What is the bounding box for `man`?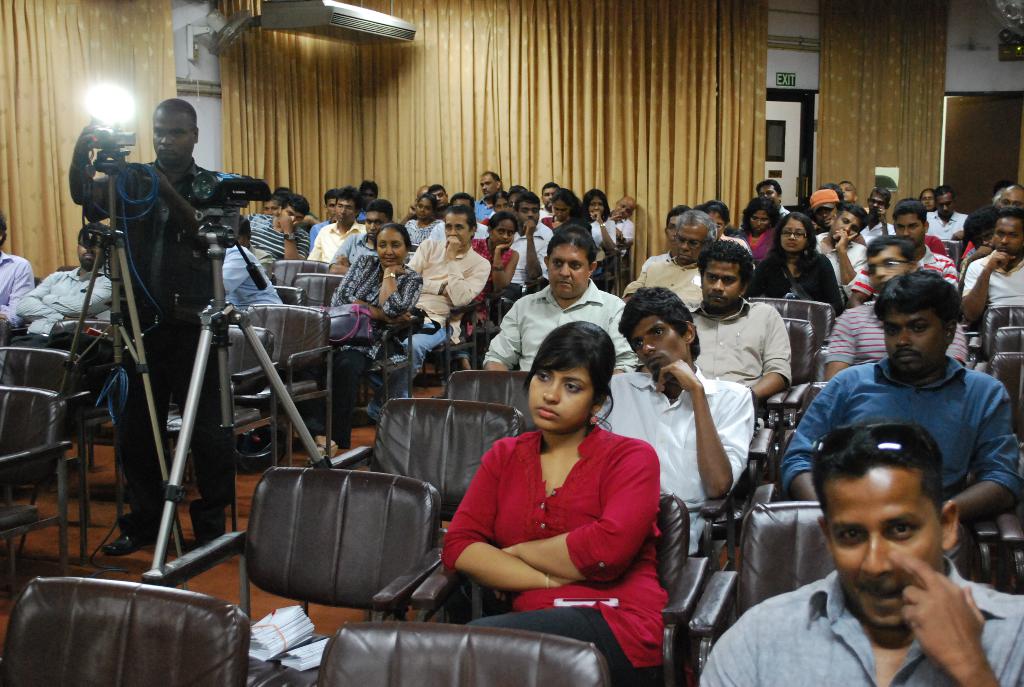
<box>776,269,1021,526</box>.
